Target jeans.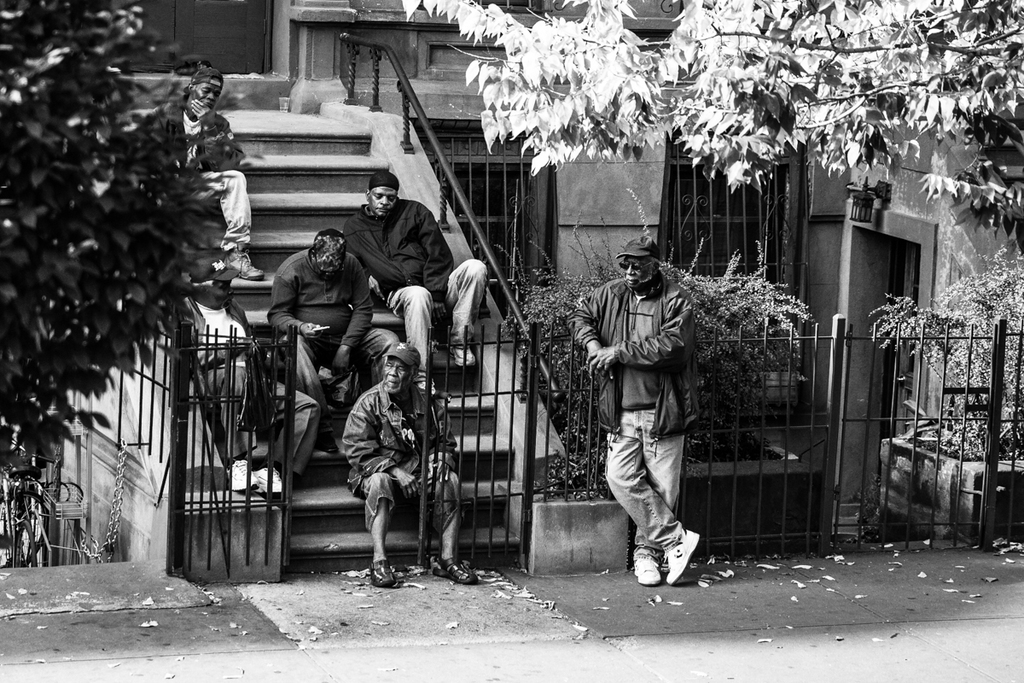
Target region: select_region(383, 254, 490, 380).
